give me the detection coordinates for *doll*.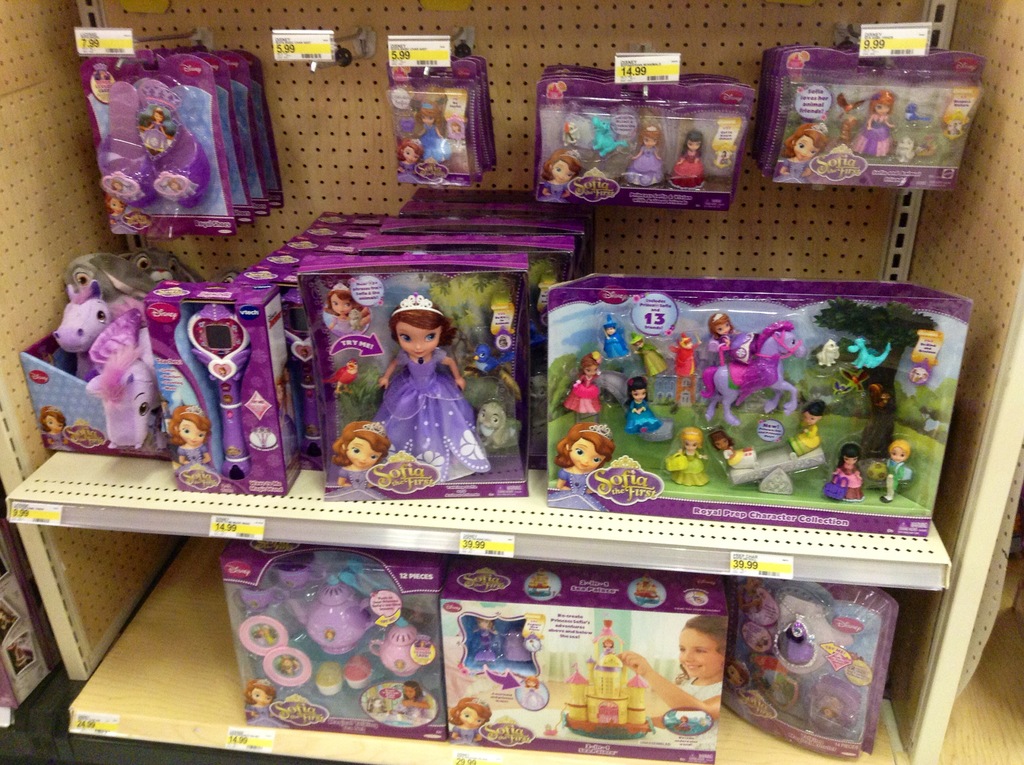
box(170, 407, 209, 481).
